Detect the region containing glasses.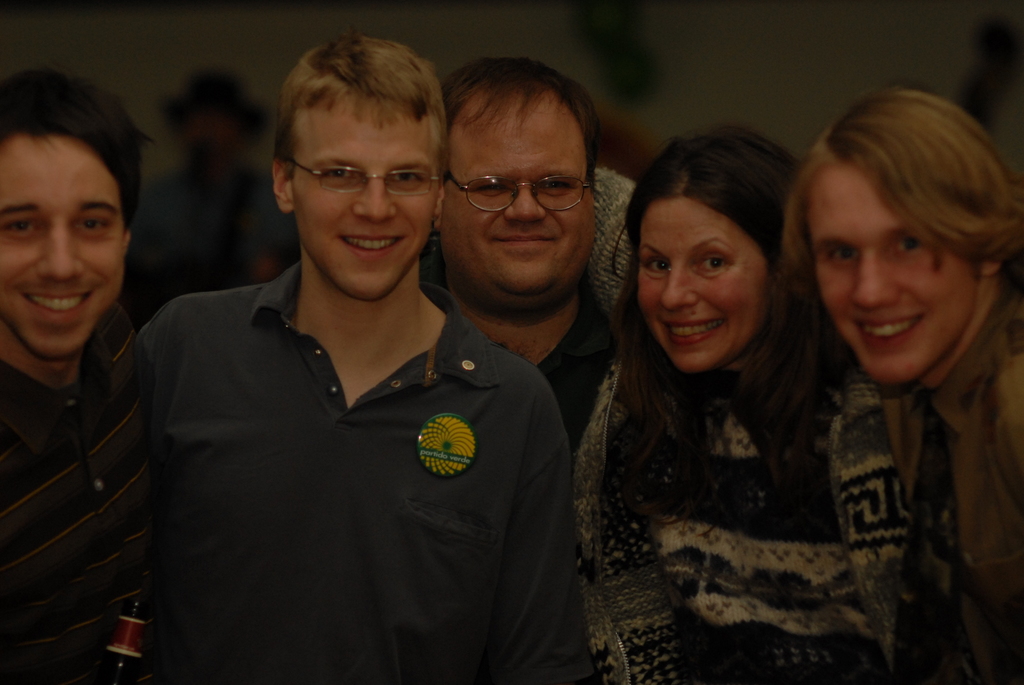
region(445, 170, 594, 215).
